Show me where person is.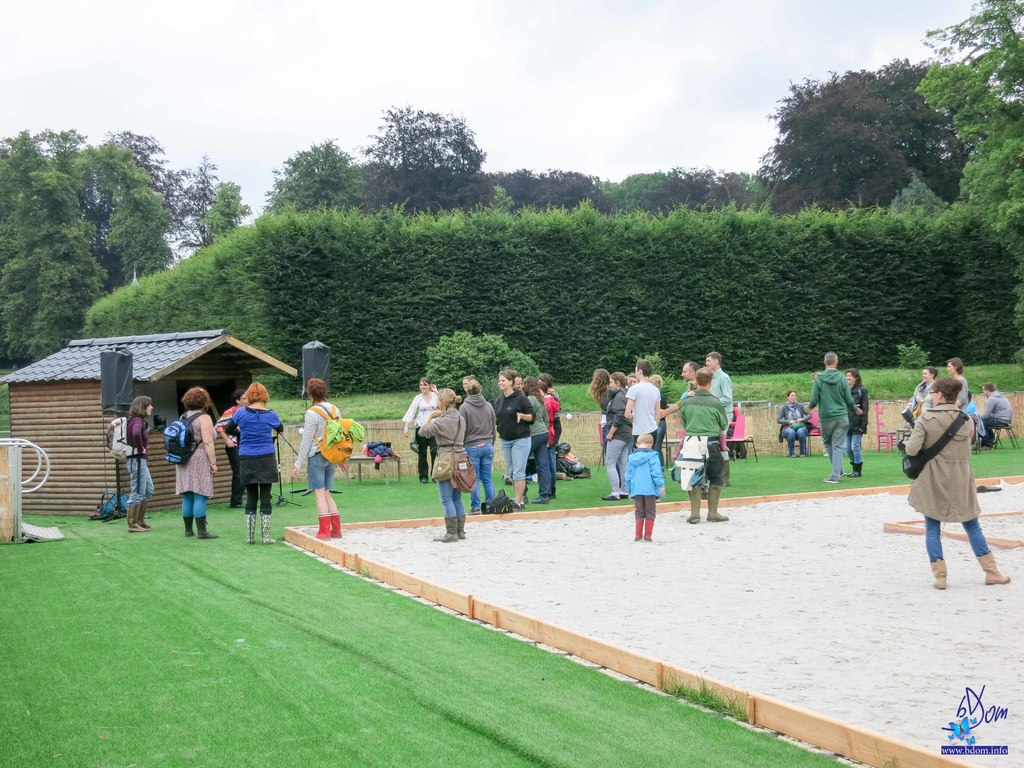
person is at select_region(842, 369, 866, 478).
